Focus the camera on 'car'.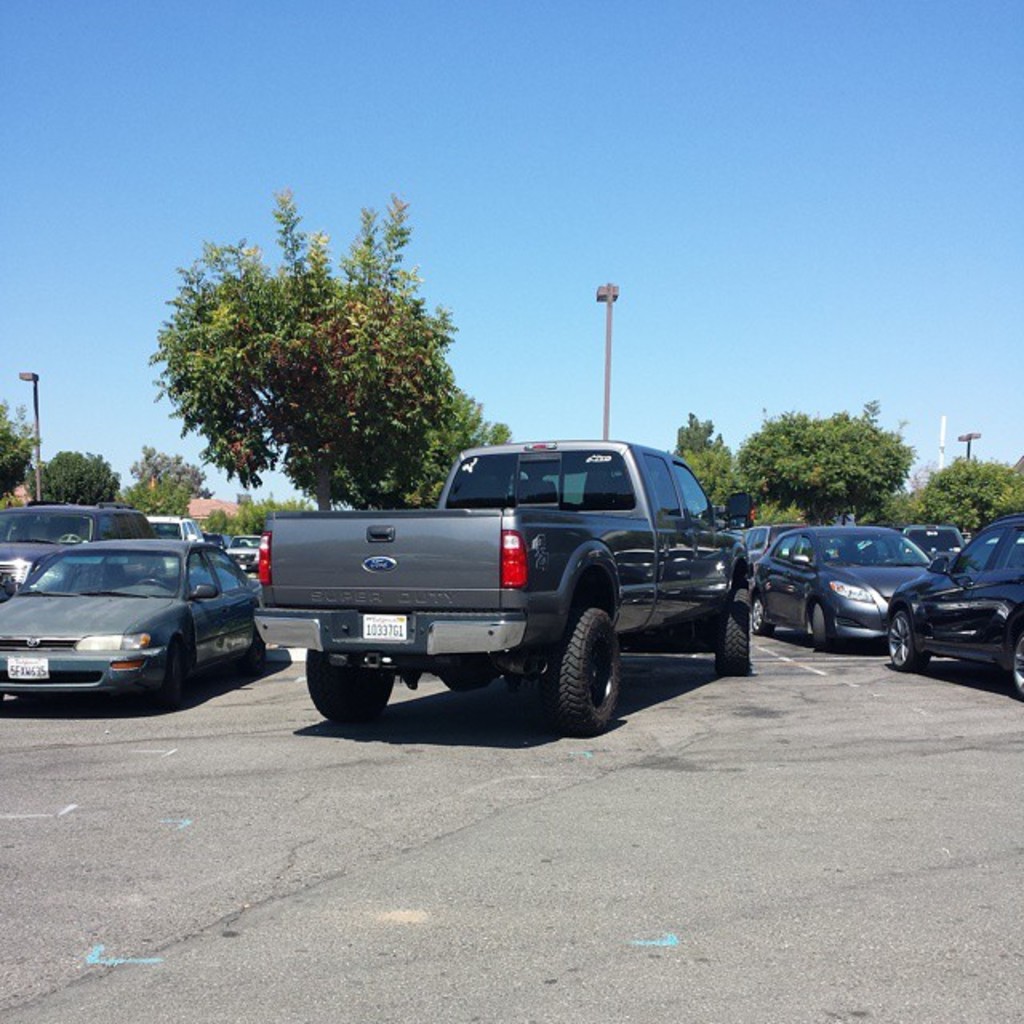
Focus region: detection(749, 523, 939, 658).
